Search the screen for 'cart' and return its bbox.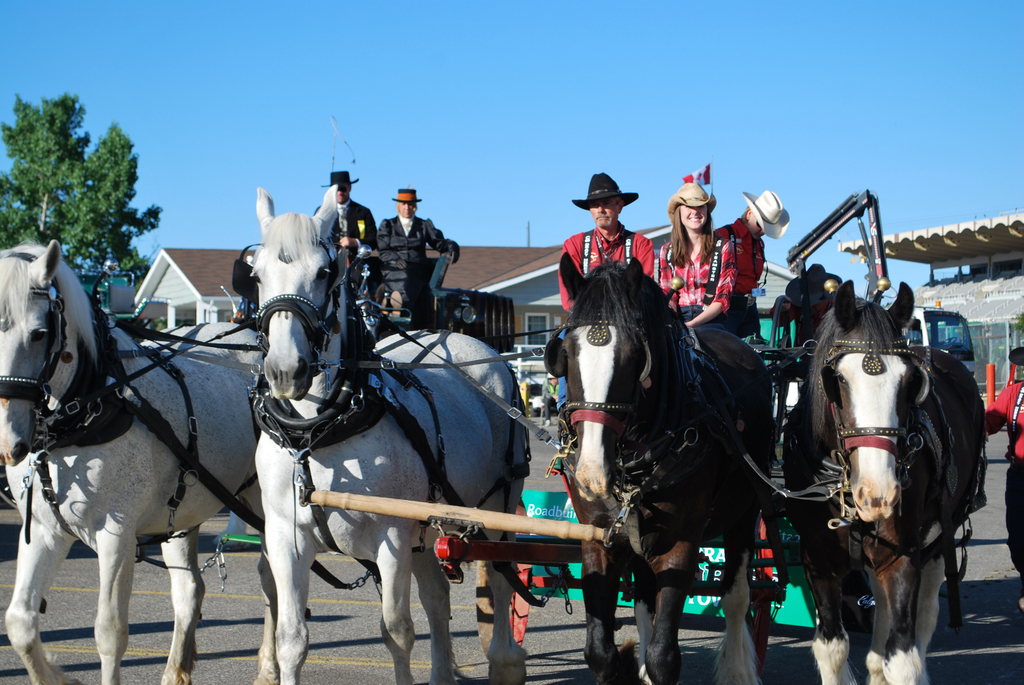
Found: 34,248,518,544.
